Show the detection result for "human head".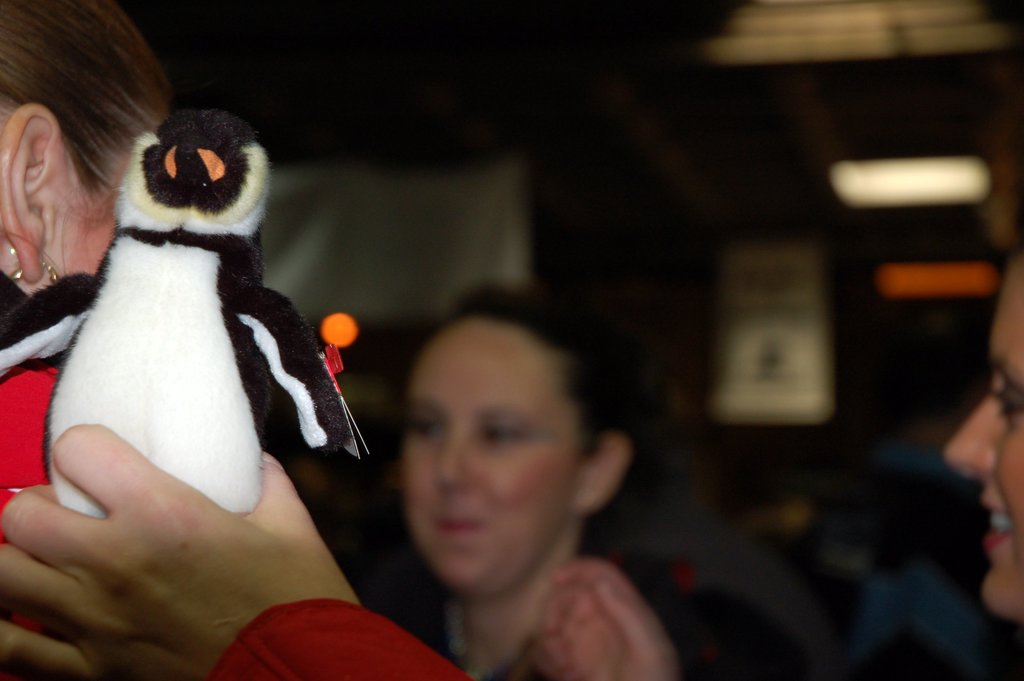
Rect(359, 276, 601, 580).
